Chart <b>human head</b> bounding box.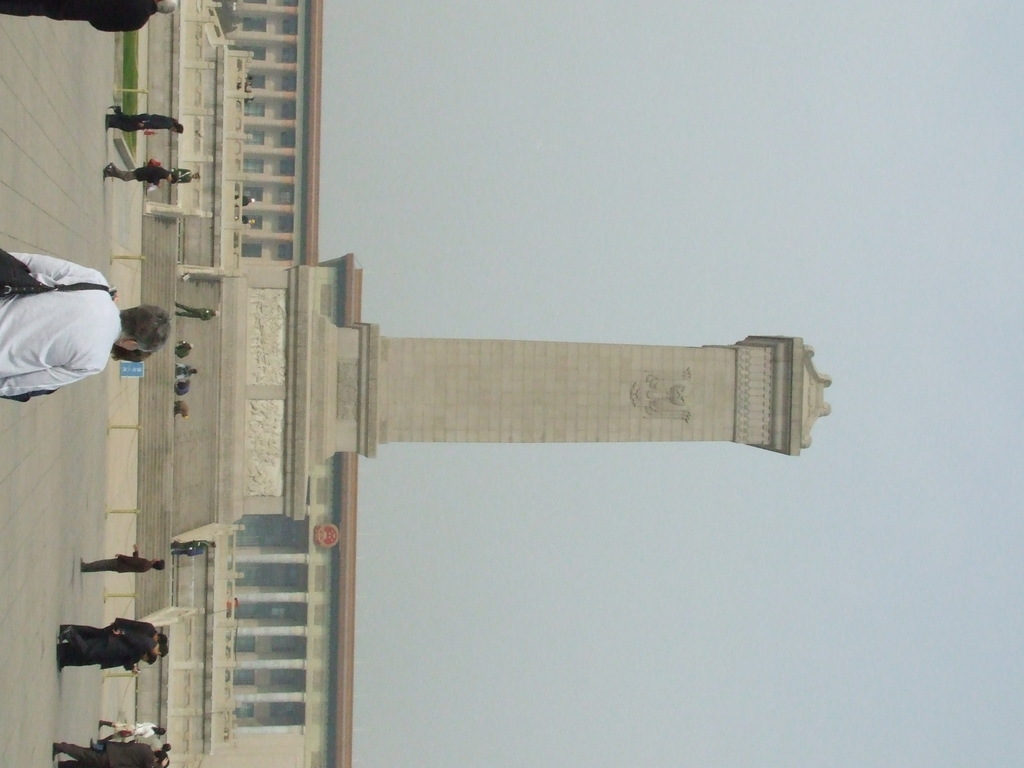
Charted: region(156, 0, 179, 15).
